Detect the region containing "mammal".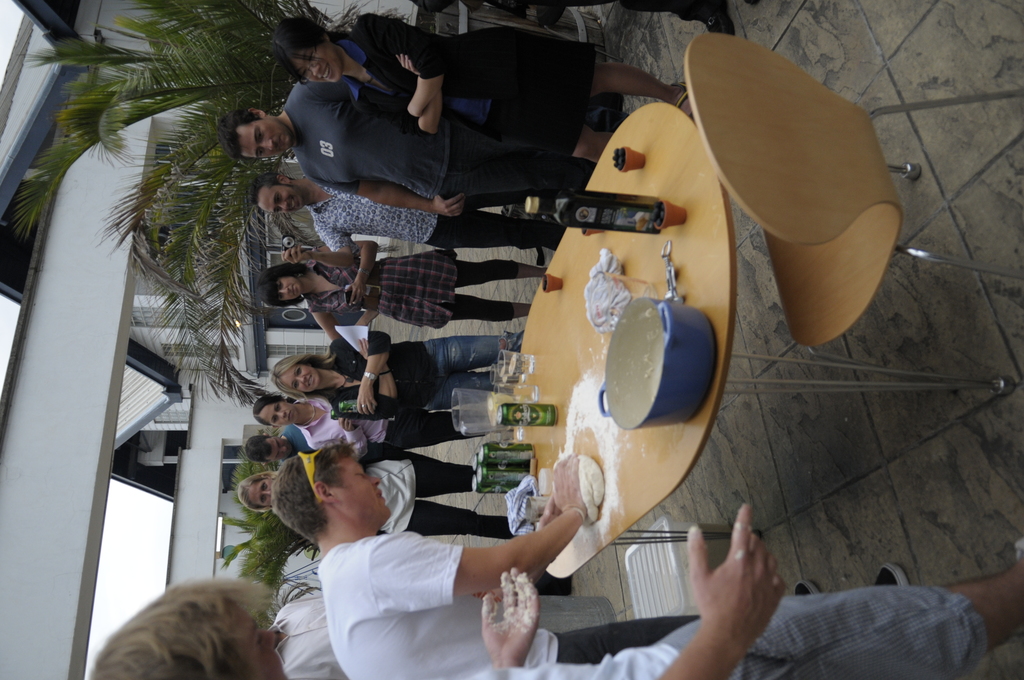
box(268, 9, 699, 136).
